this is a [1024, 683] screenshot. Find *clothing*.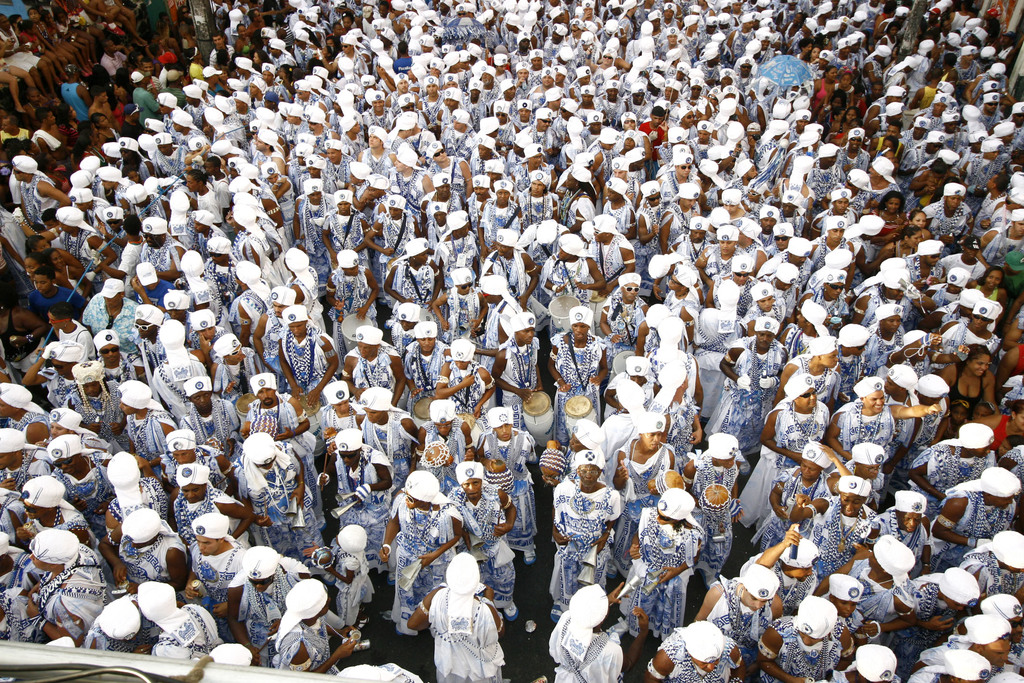
Bounding box: {"x1": 911, "y1": 568, "x2": 938, "y2": 618}.
